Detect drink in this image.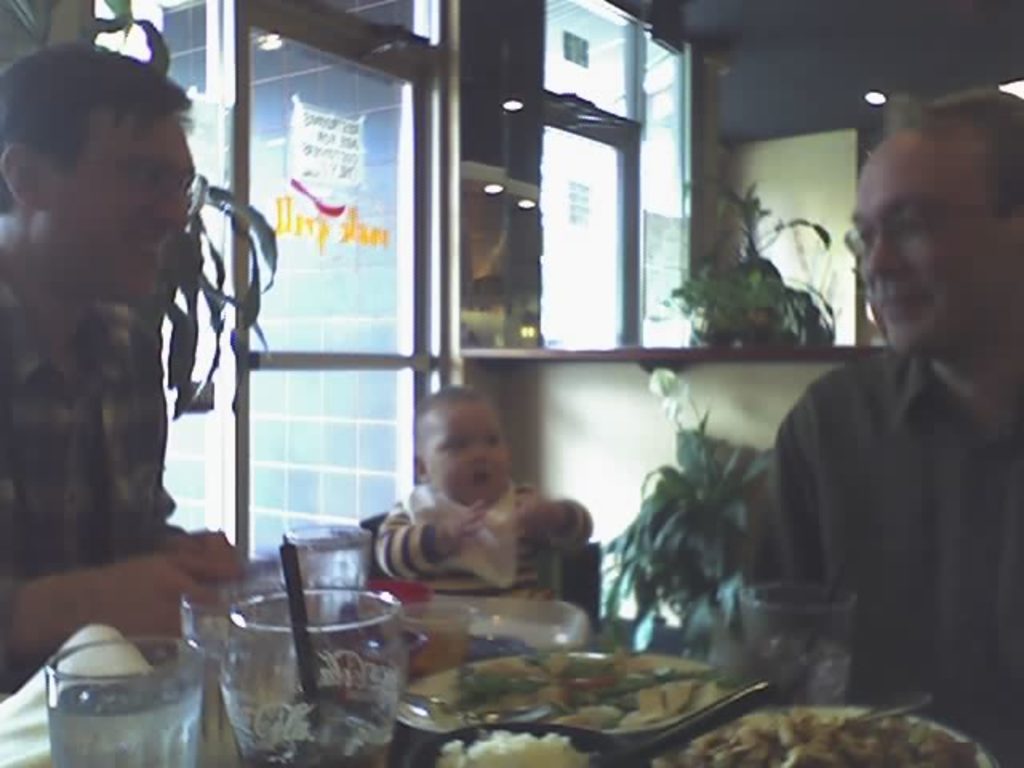
Detection: (left=755, top=638, right=842, bottom=698).
